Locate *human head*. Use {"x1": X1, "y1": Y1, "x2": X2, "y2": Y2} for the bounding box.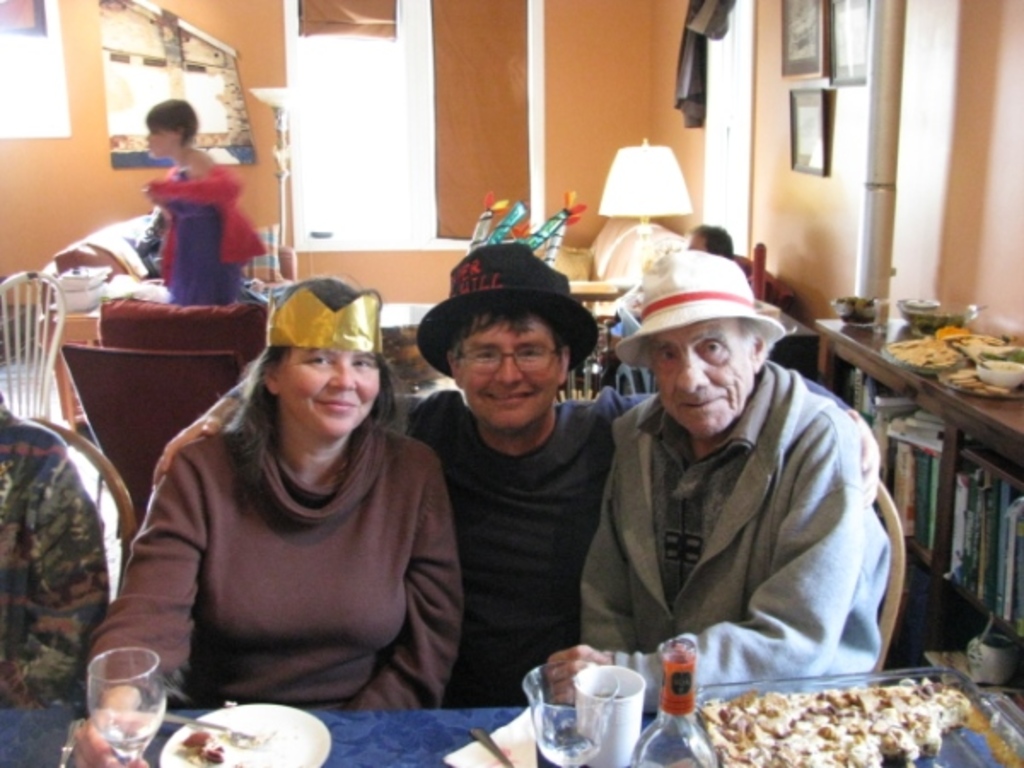
{"x1": 230, "y1": 256, "x2": 379, "y2": 473}.
